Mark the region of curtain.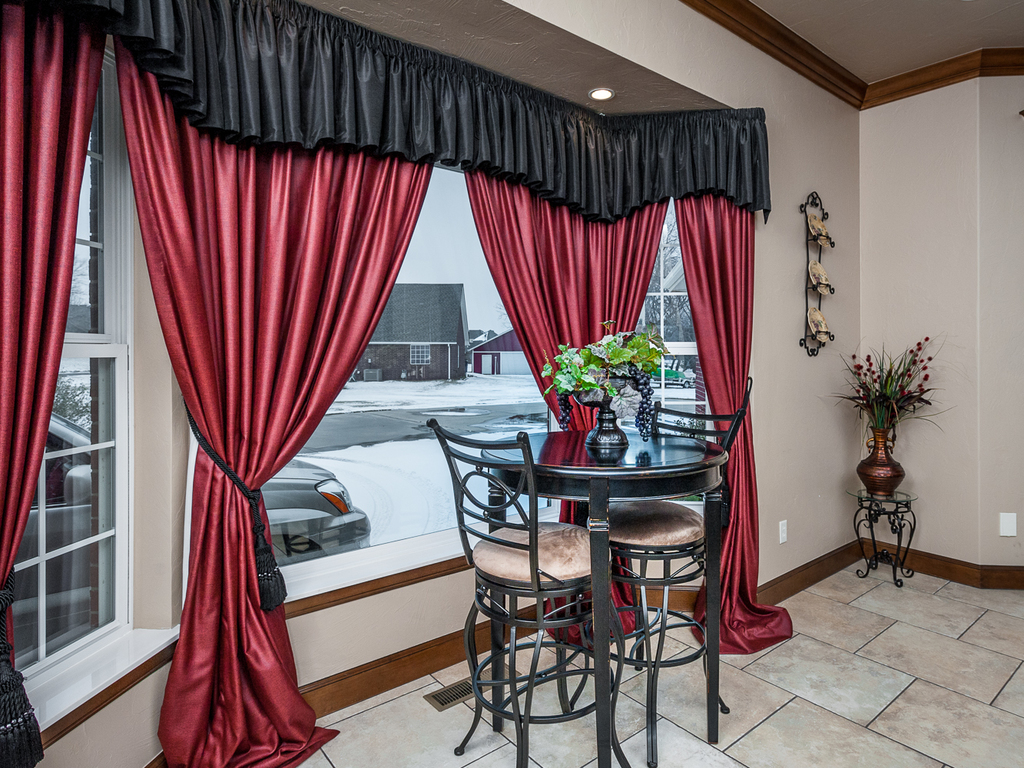
Region: left=674, top=201, right=797, bottom=653.
